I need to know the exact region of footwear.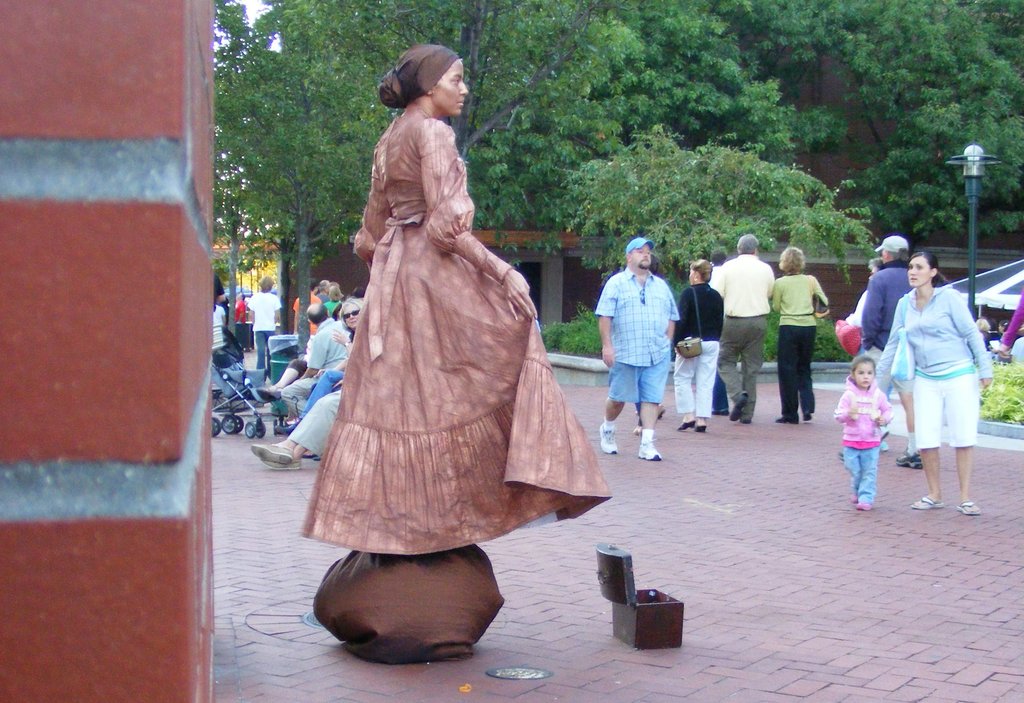
Region: crop(954, 498, 983, 518).
